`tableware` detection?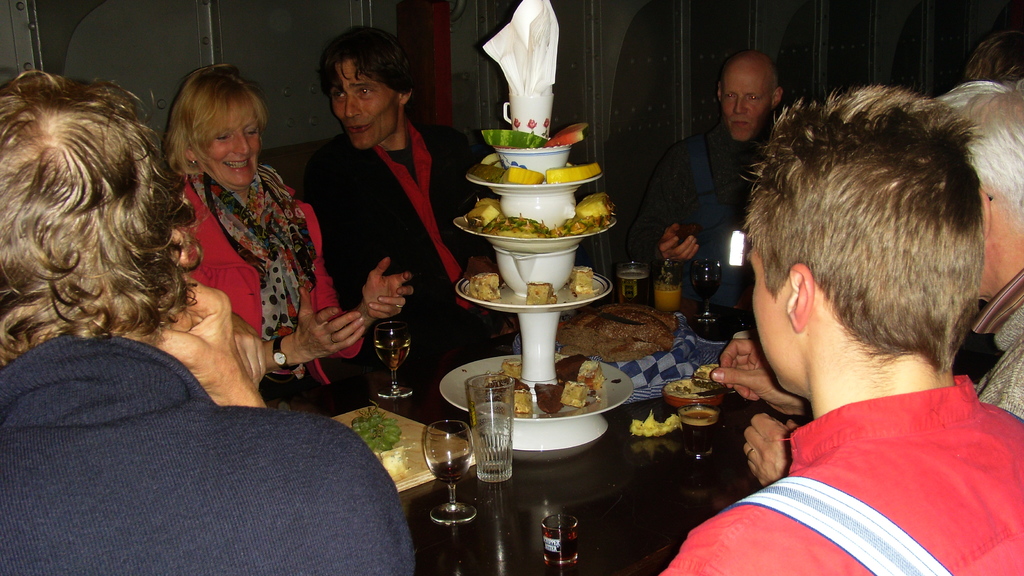
select_region(609, 258, 653, 310)
